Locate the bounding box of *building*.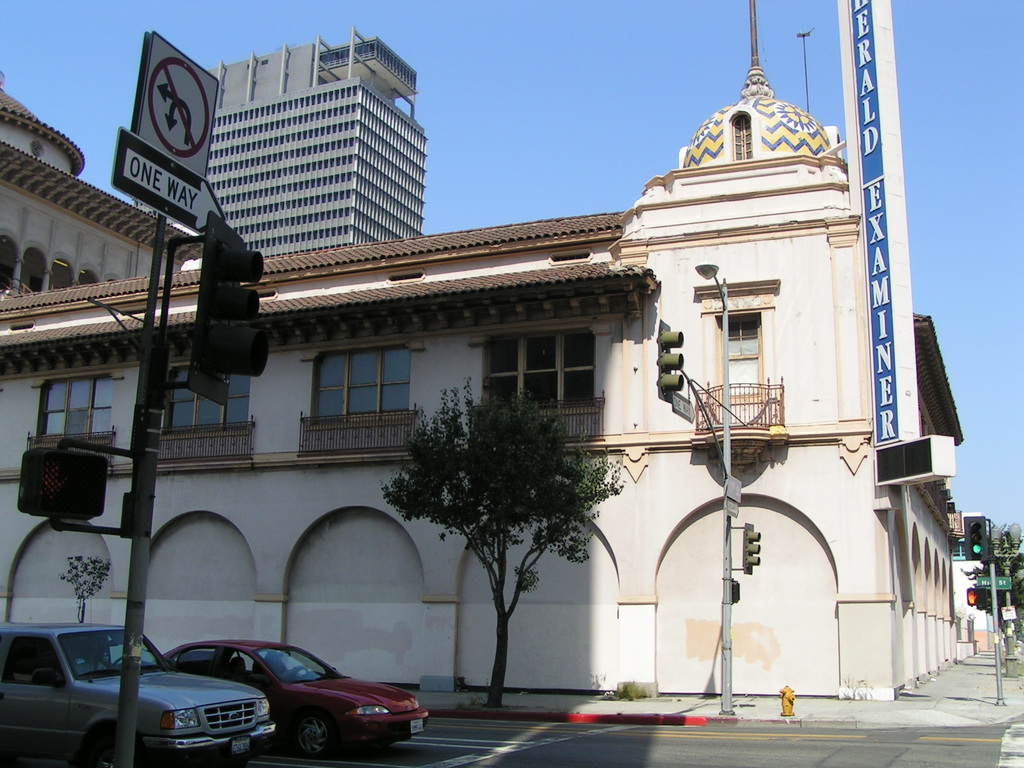
Bounding box: 202/26/428/266.
